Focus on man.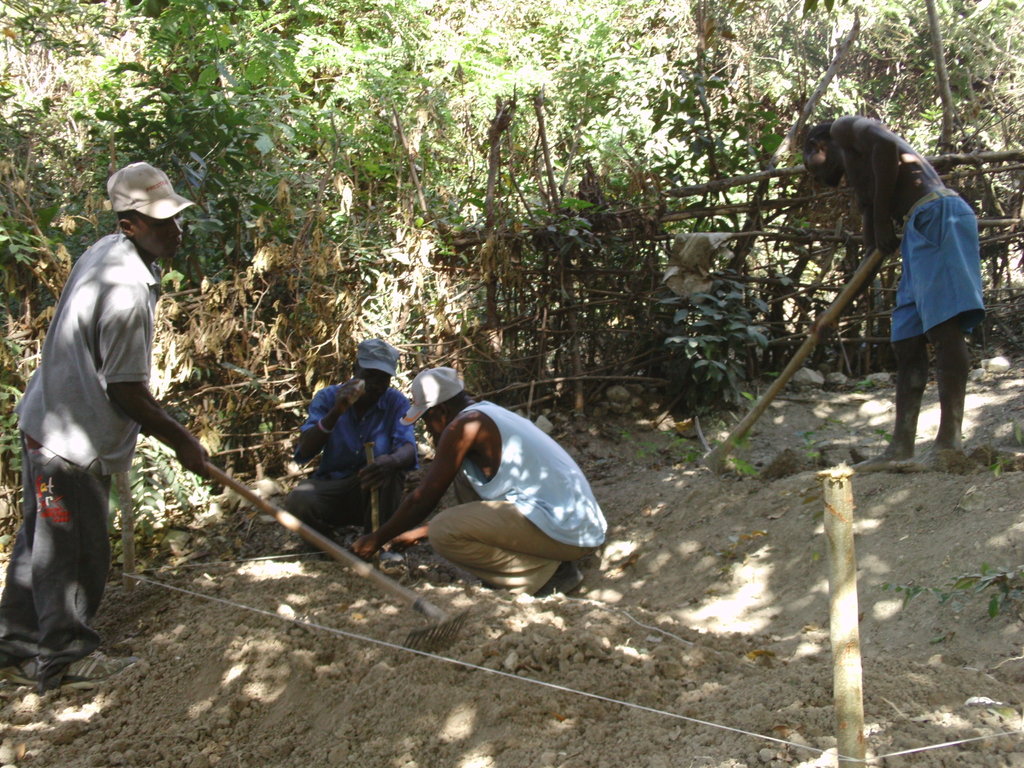
Focused at x1=287 y1=337 x2=418 y2=561.
